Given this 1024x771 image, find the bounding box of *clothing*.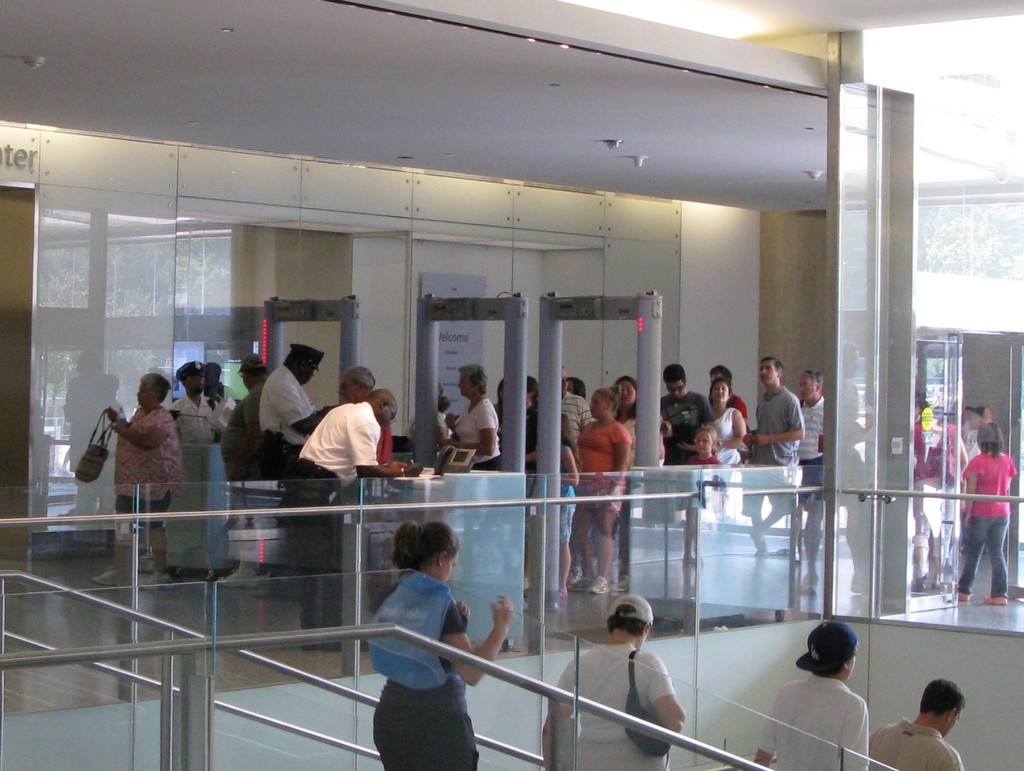
103/487/181/527.
